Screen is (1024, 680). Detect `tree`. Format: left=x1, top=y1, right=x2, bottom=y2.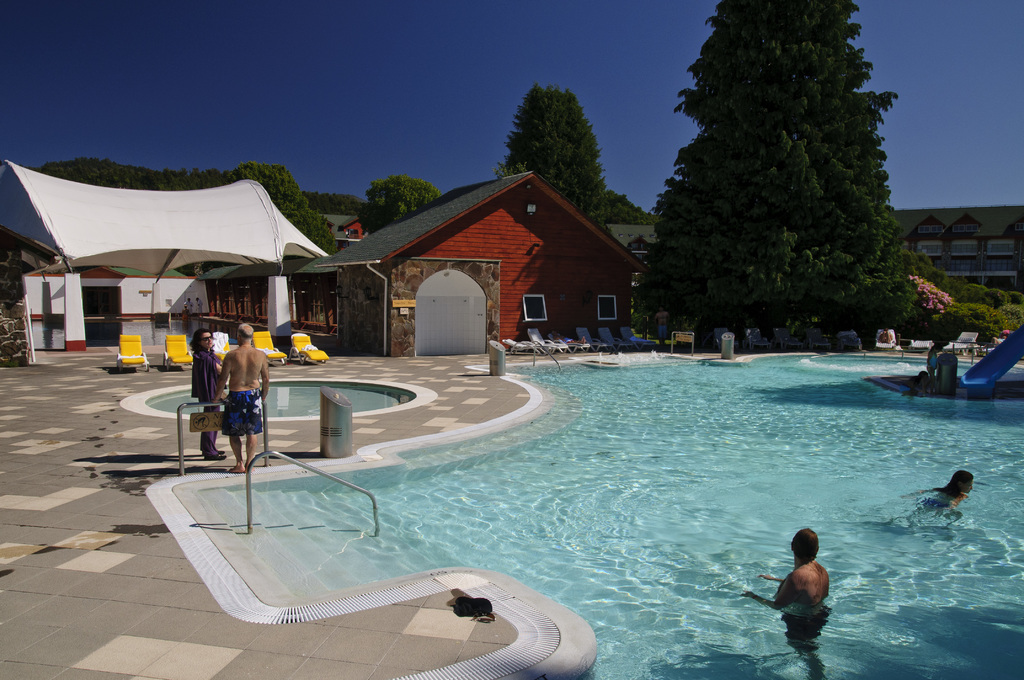
left=344, top=168, right=426, bottom=232.
